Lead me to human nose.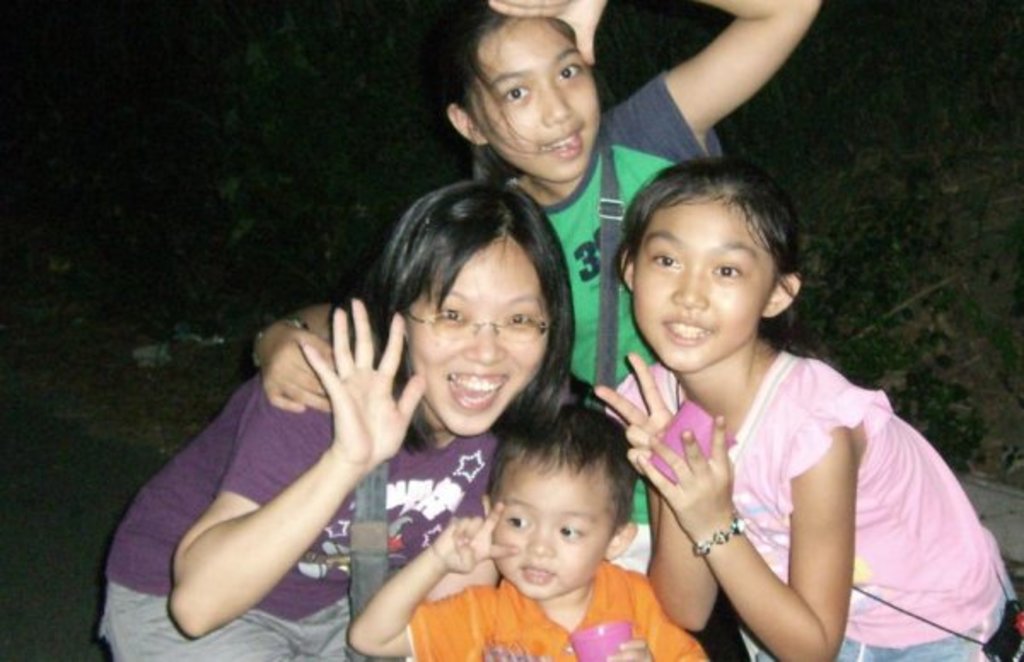
Lead to [461,316,510,365].
